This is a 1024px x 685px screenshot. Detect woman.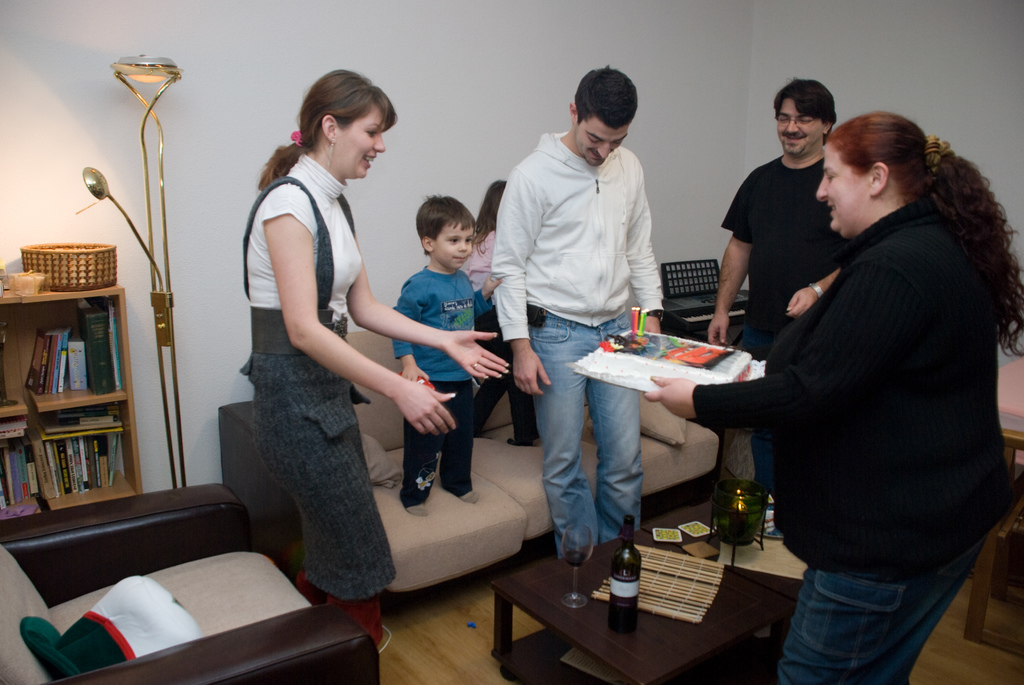
235:64:510:651.
